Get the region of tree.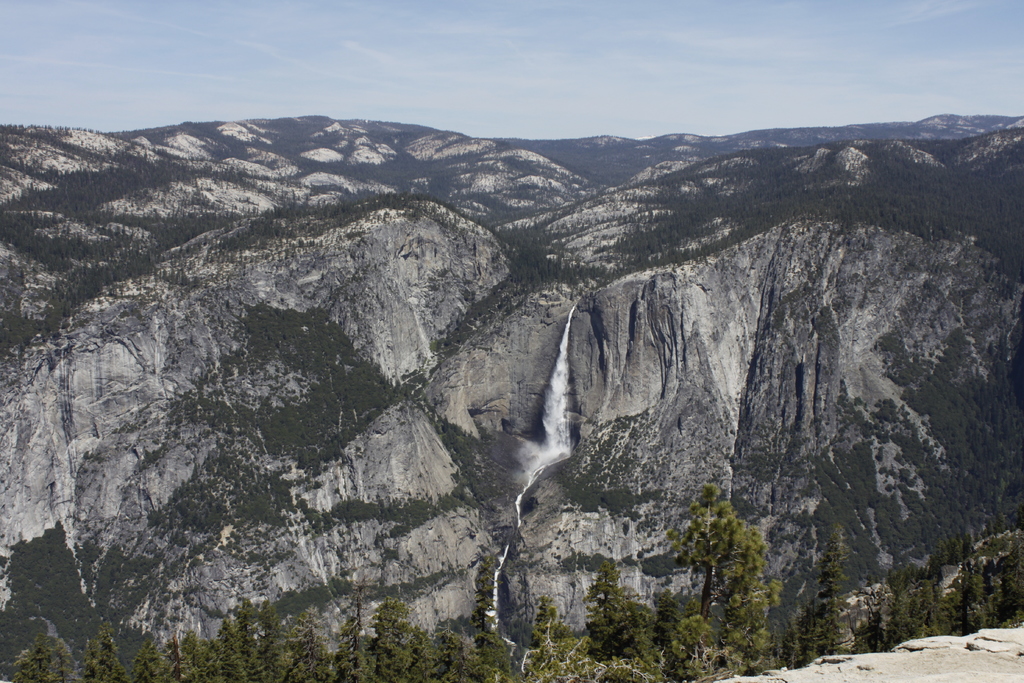
(812,523,848,653).
